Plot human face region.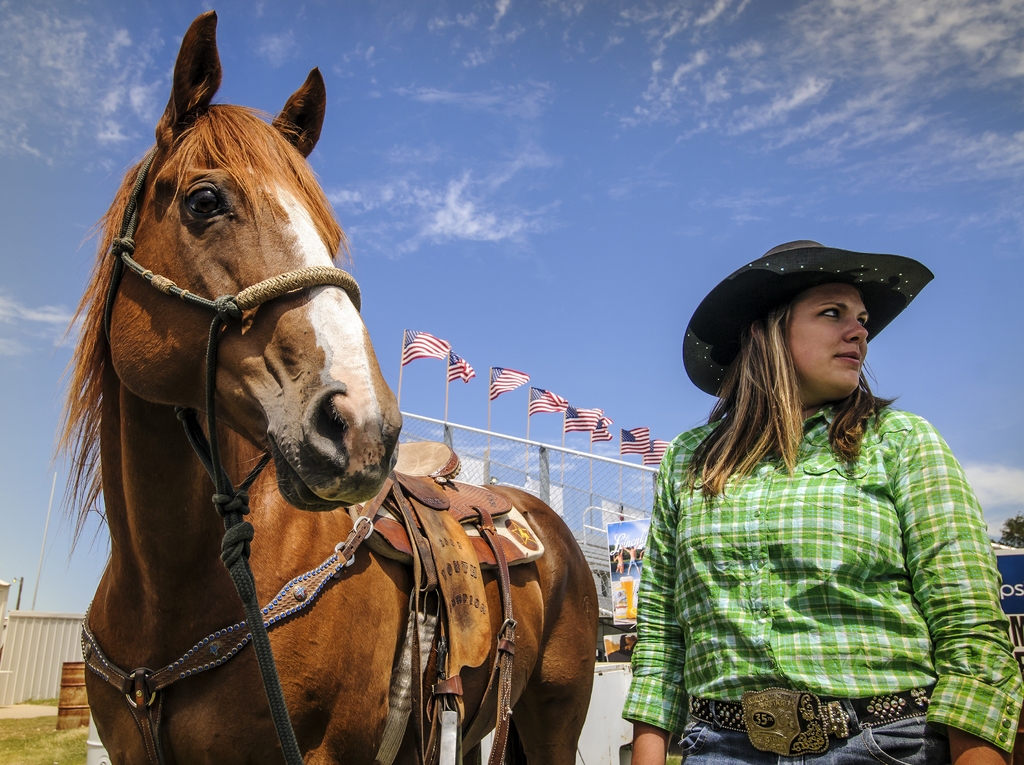
Plotted at box=[787, 283, 872, 391].
